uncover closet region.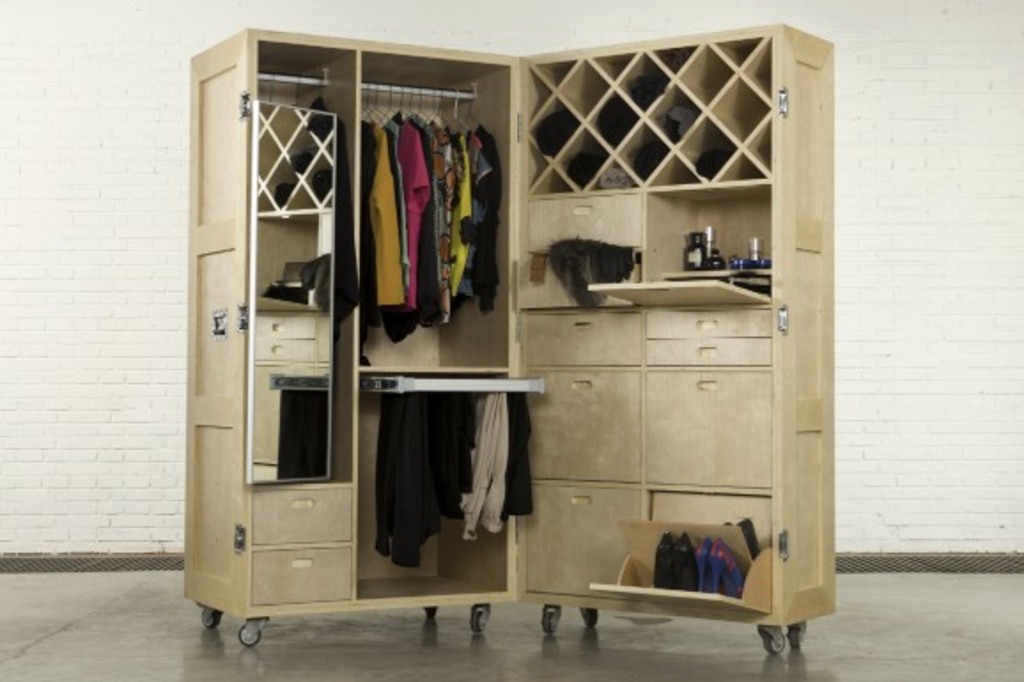
Uncovered: <bbox>372, 376, 535, 569</bbox>.
